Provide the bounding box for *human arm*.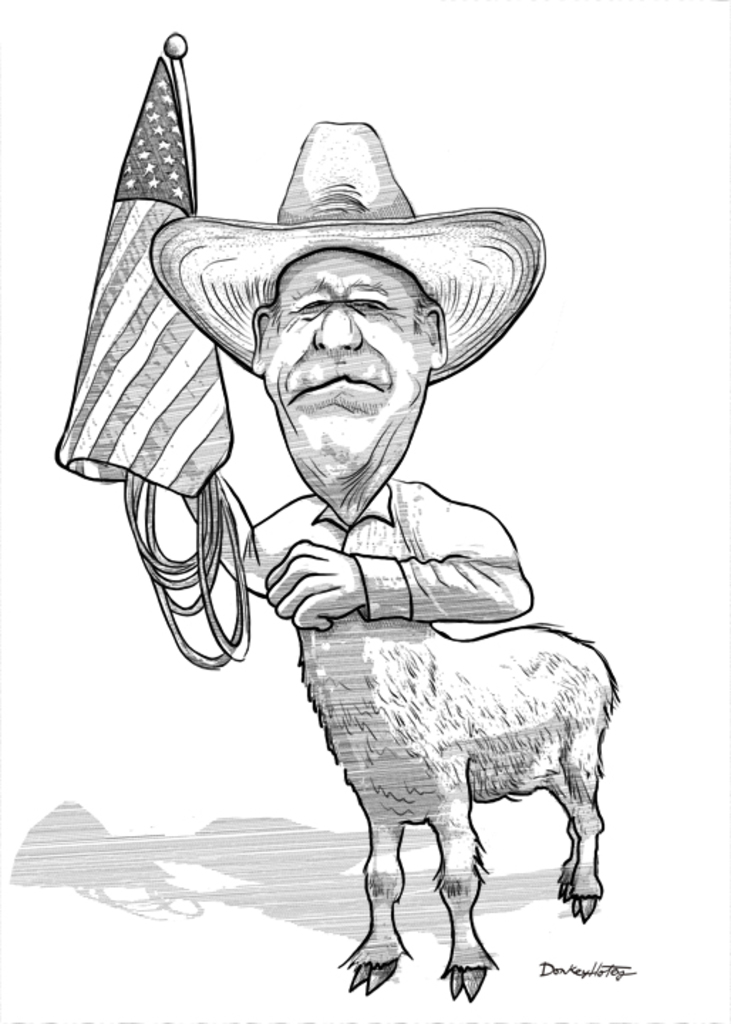
(left=182, top=469, right=302, bottom=599).
